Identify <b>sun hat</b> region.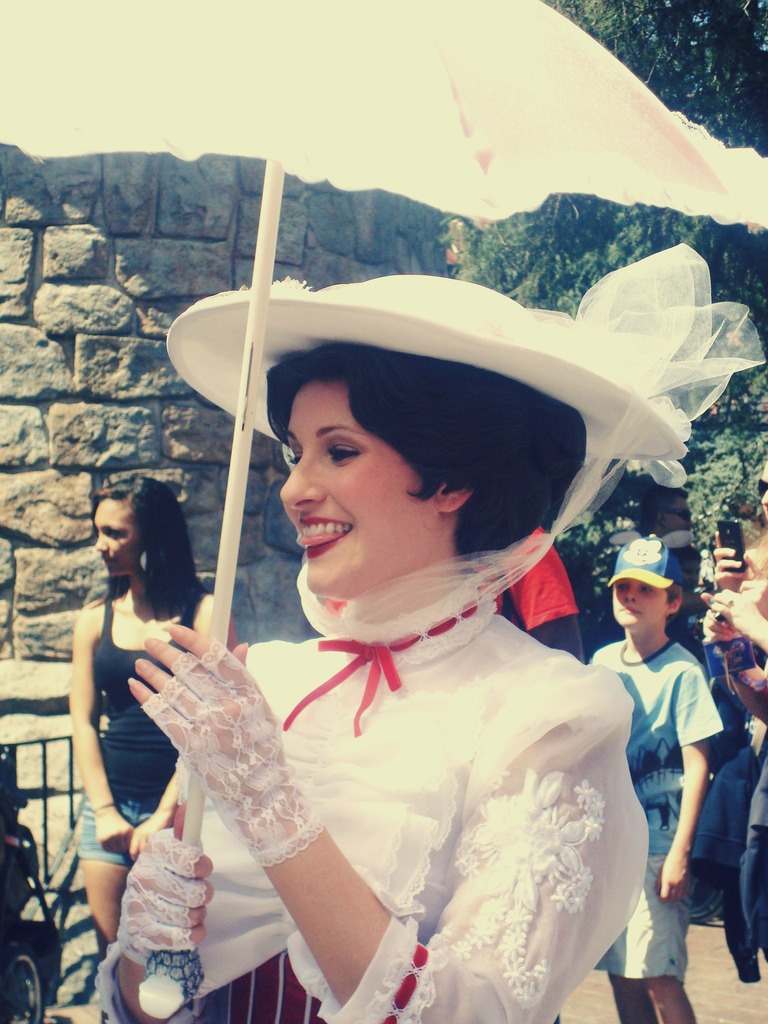
Region: region(607, 538, 686, 589).
